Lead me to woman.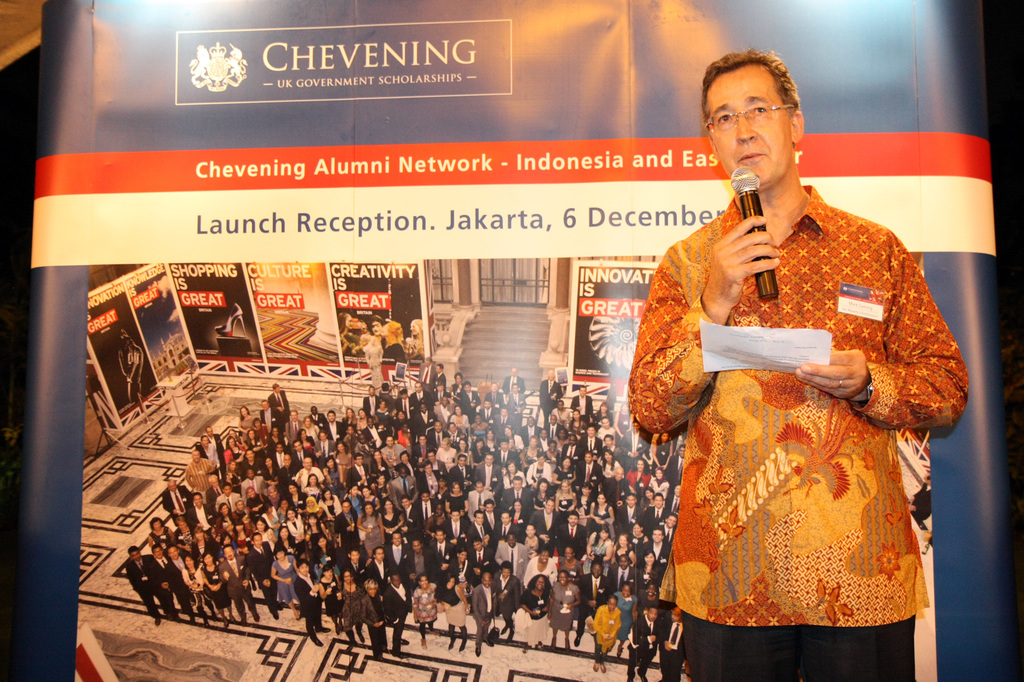
Lead to rect(357, 499, 382, 559).
